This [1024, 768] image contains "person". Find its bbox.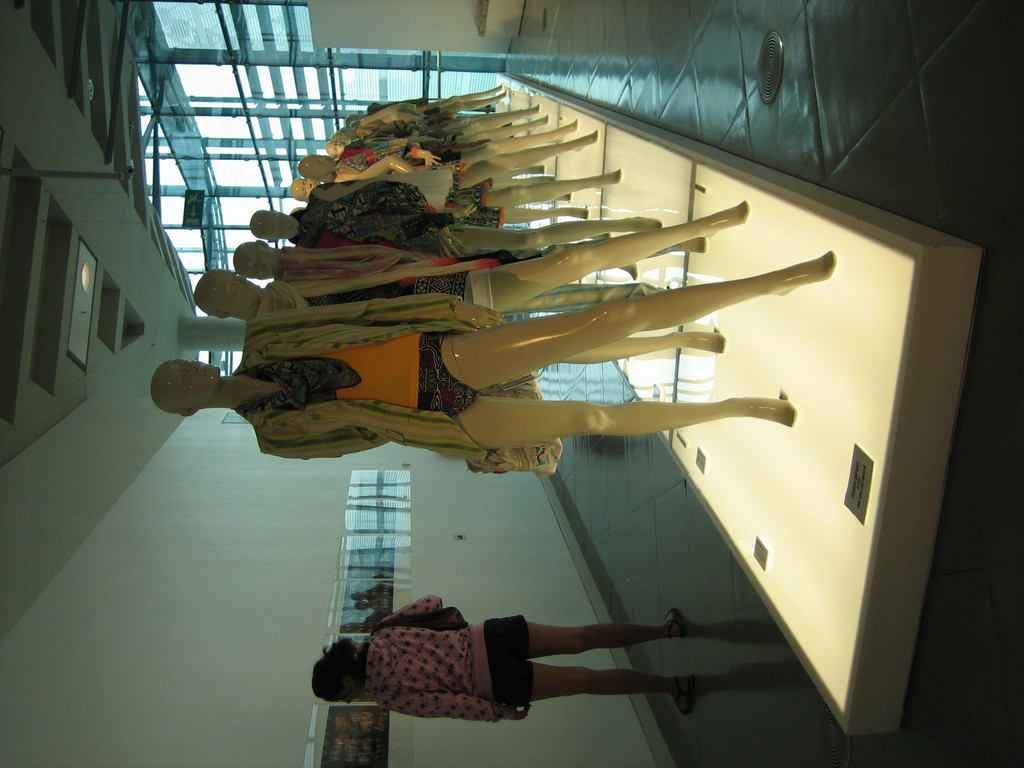
box=[315, 568, 712, 739].
